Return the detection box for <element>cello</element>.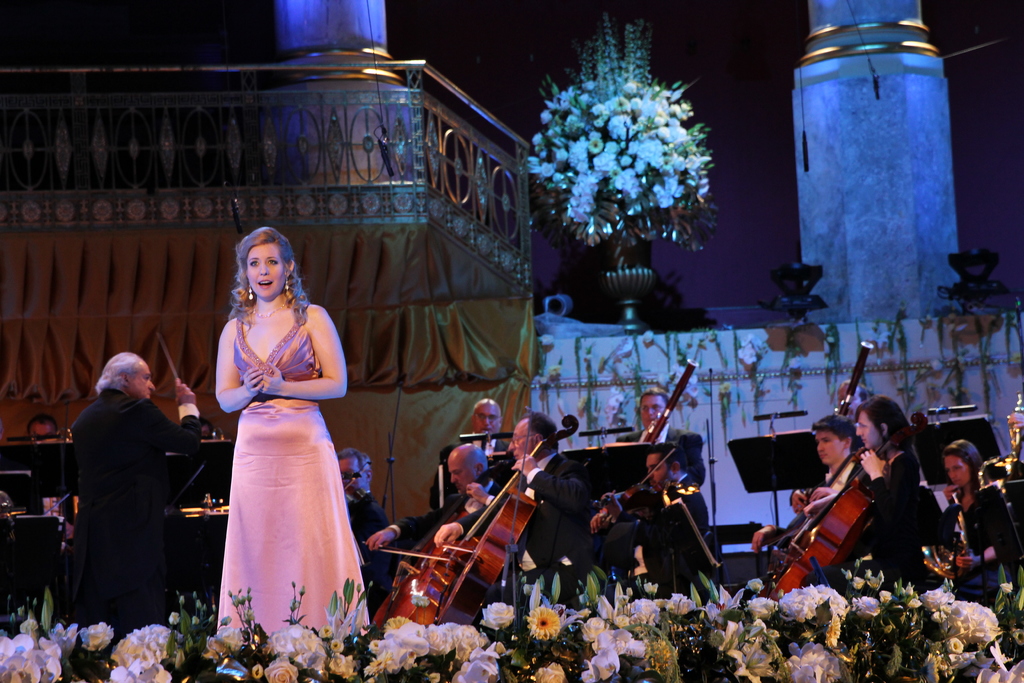
crop(770, 425, 916, 588).
